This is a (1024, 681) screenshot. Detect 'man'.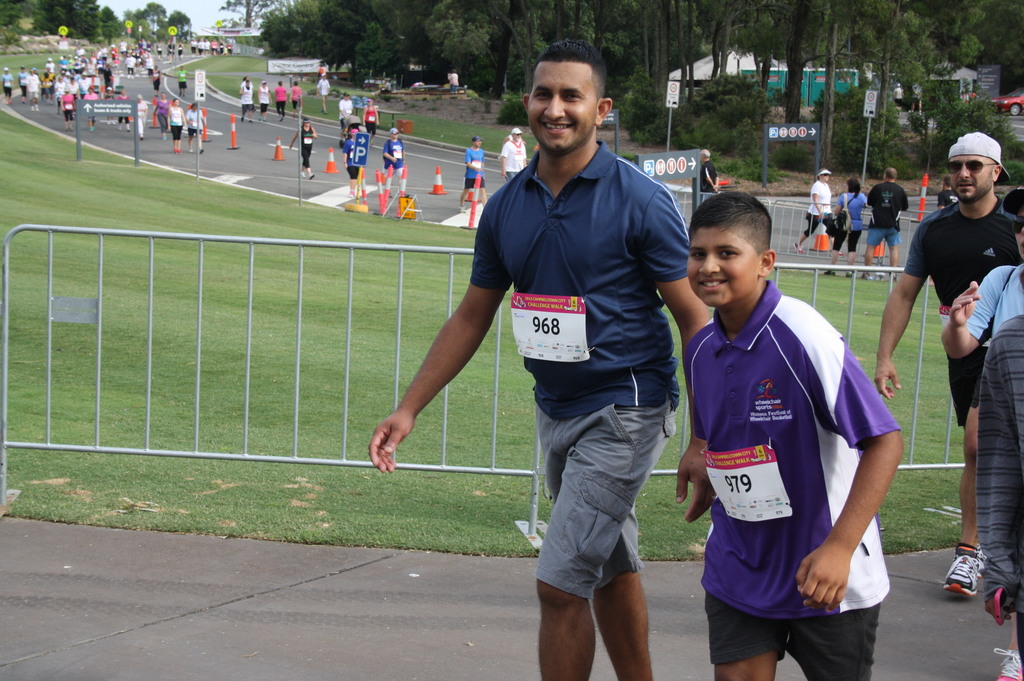
l=364, t=33, r=708, b=680.
